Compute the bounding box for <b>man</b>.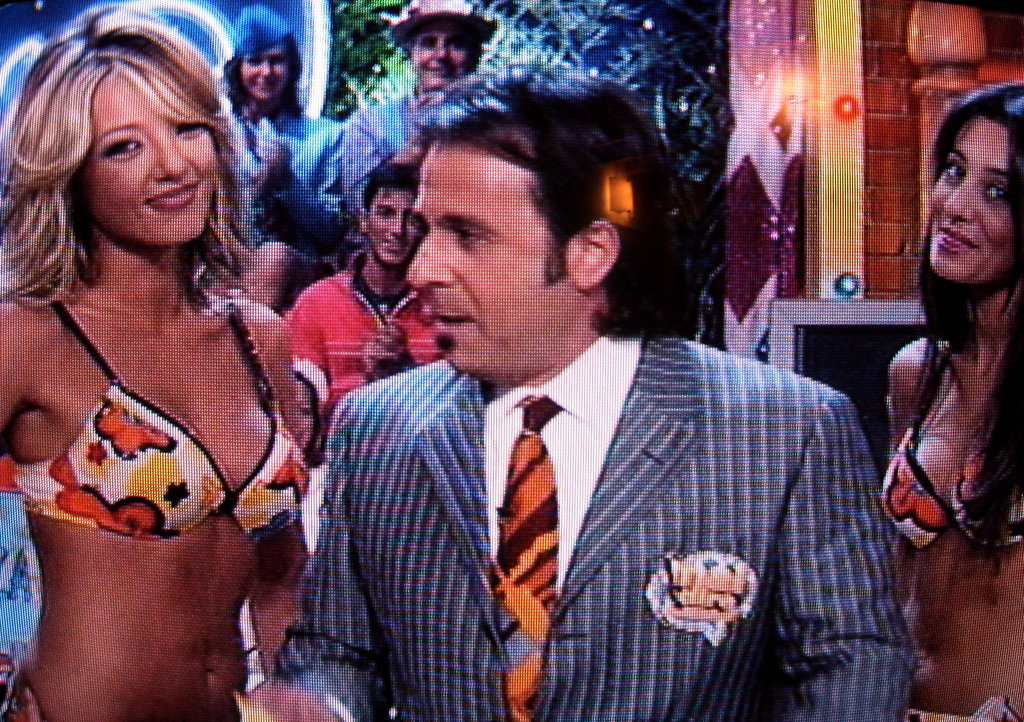
crop(287, 126, 896, 708).
